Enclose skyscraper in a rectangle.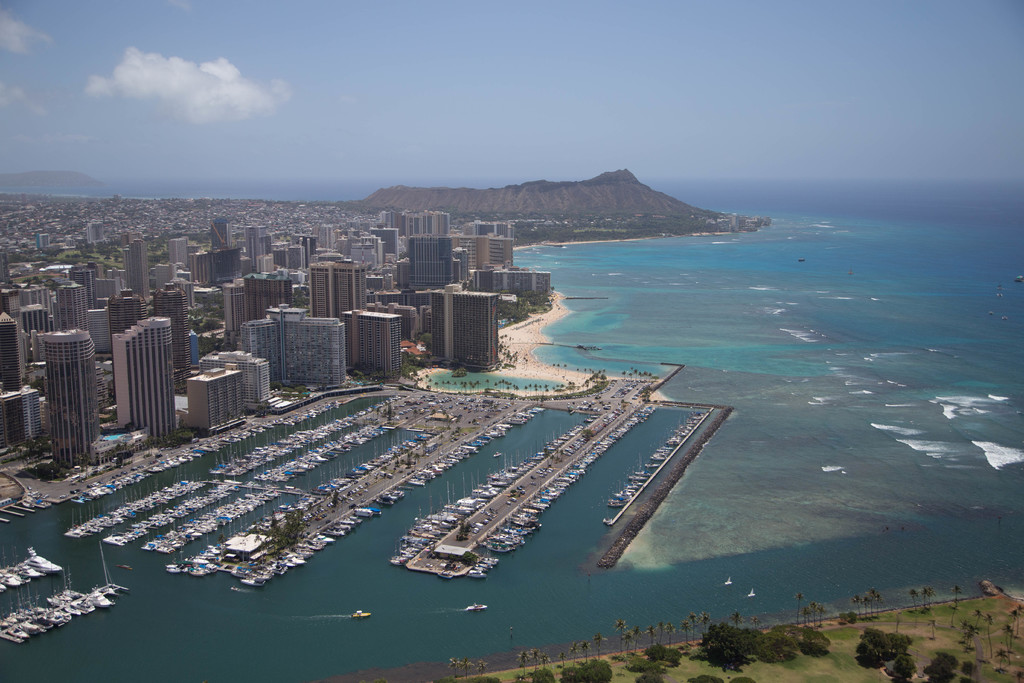
region(150, 283, 189, 393).
